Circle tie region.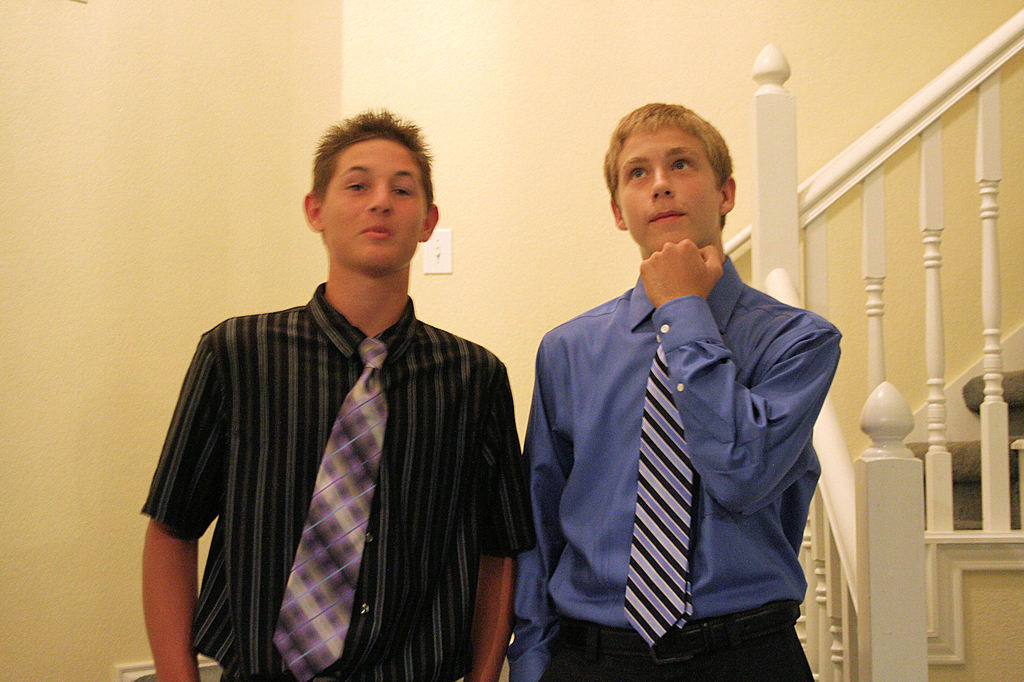
Region: [270, 333, 390, 678].
